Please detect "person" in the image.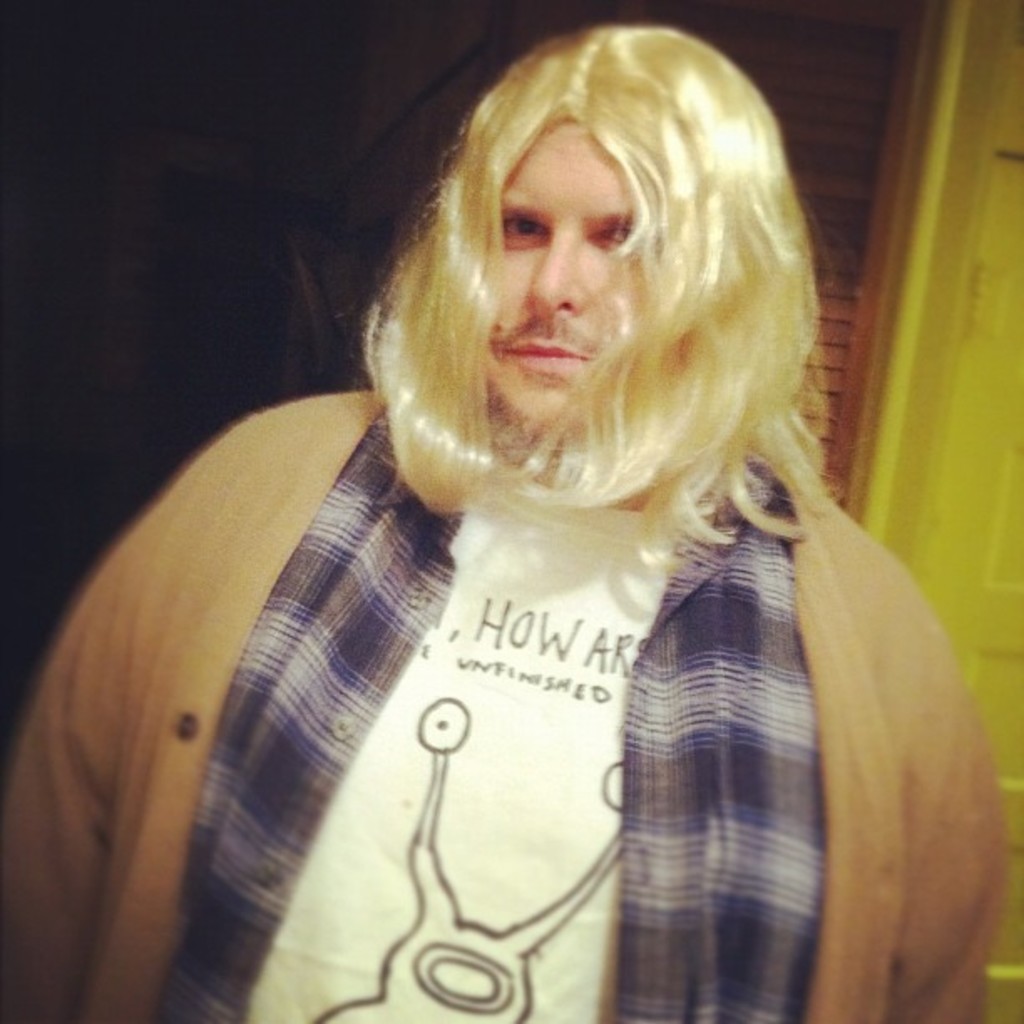
detection(25, 17, 991, 999).
